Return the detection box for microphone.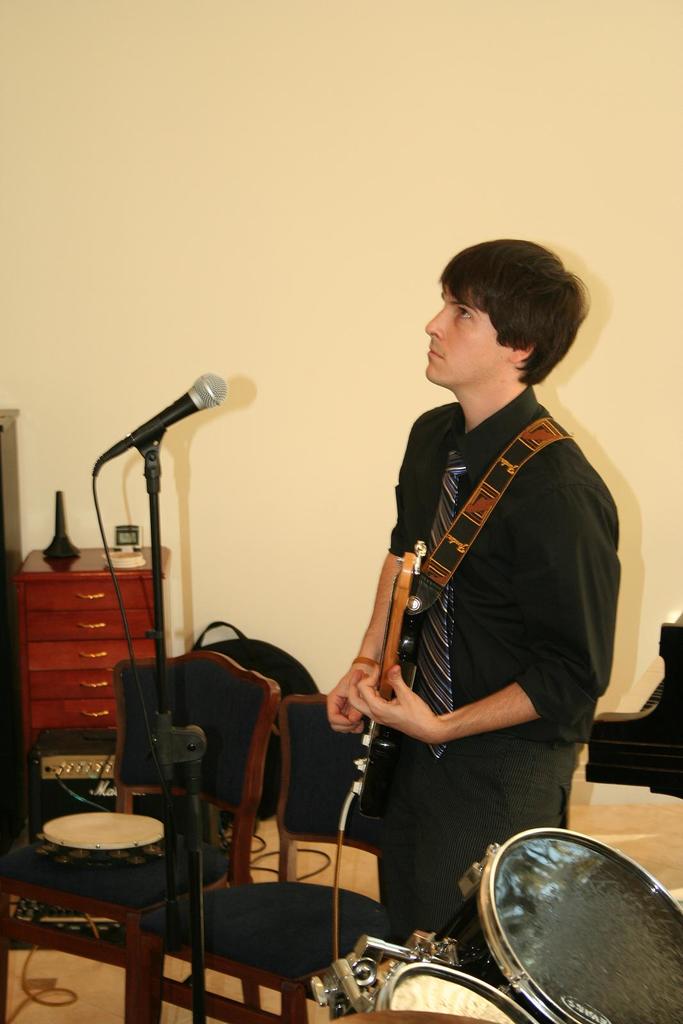
box(91, 374, 223, 481).
